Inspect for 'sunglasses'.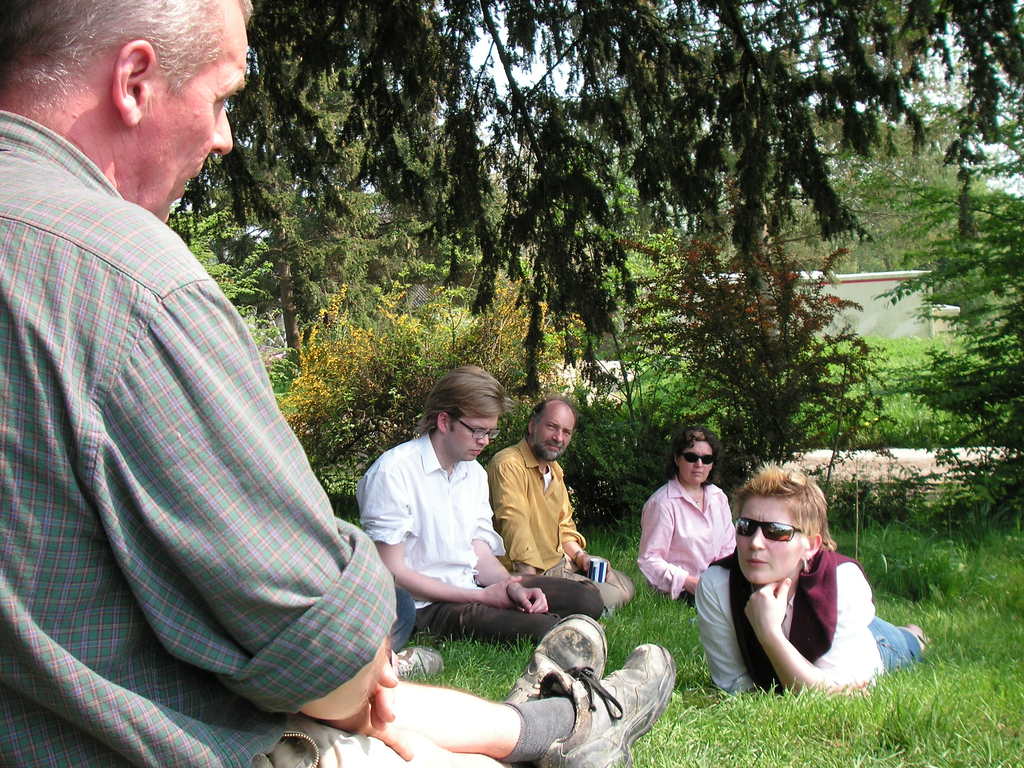
Inspection: region(735, 517, 808, 542).
